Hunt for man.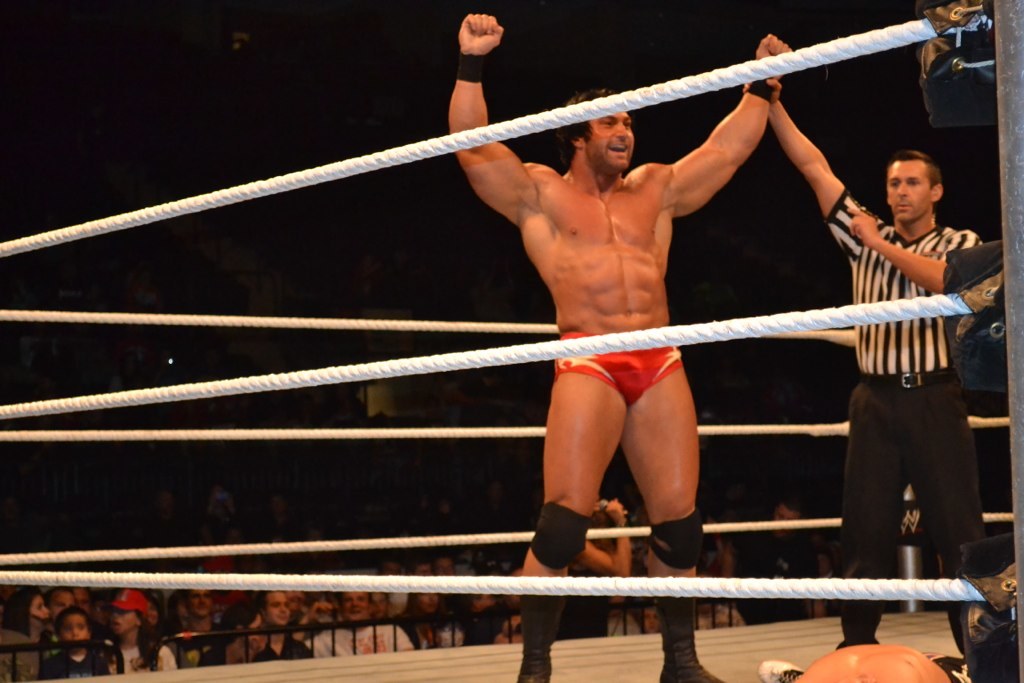
Hunted down at <bbox>376, 554, 399, 574</bbox>.
